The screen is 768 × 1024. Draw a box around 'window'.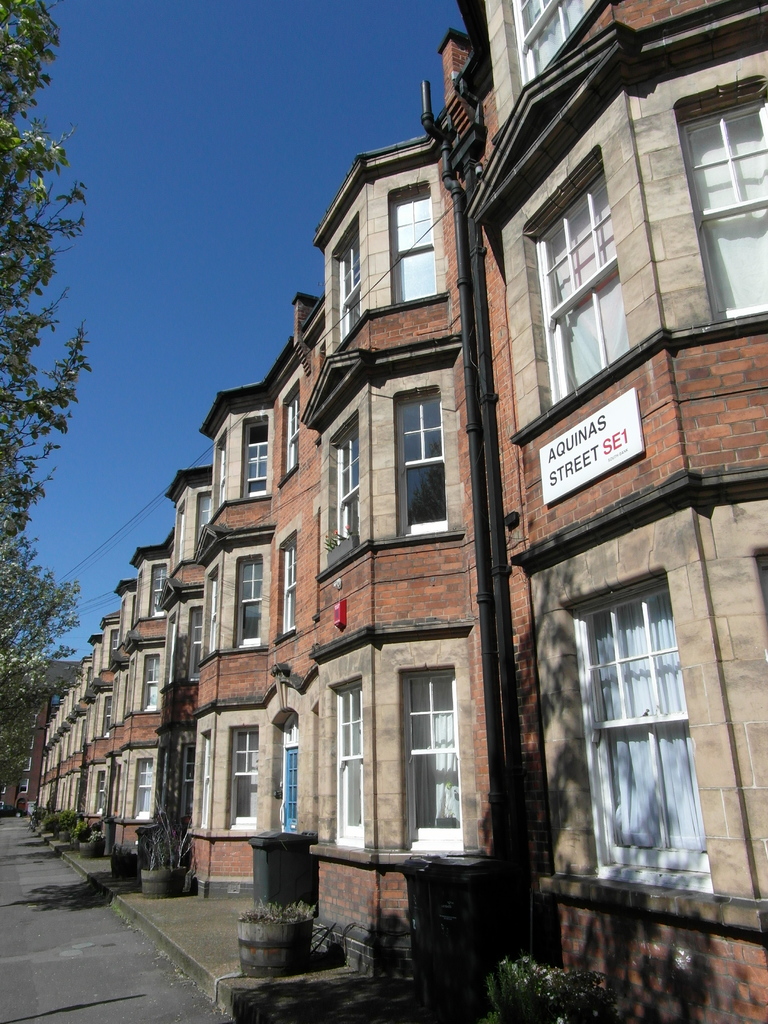
[142,653,163,709].
